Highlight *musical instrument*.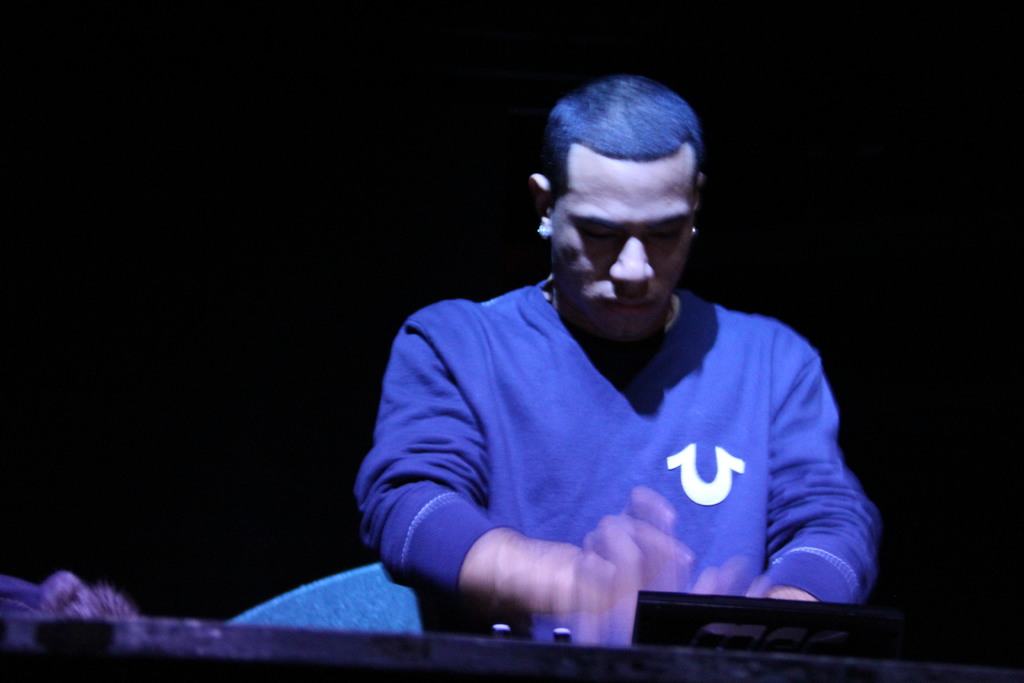
Highlighted region: <region>0, 598, 1023, 682</region>.
